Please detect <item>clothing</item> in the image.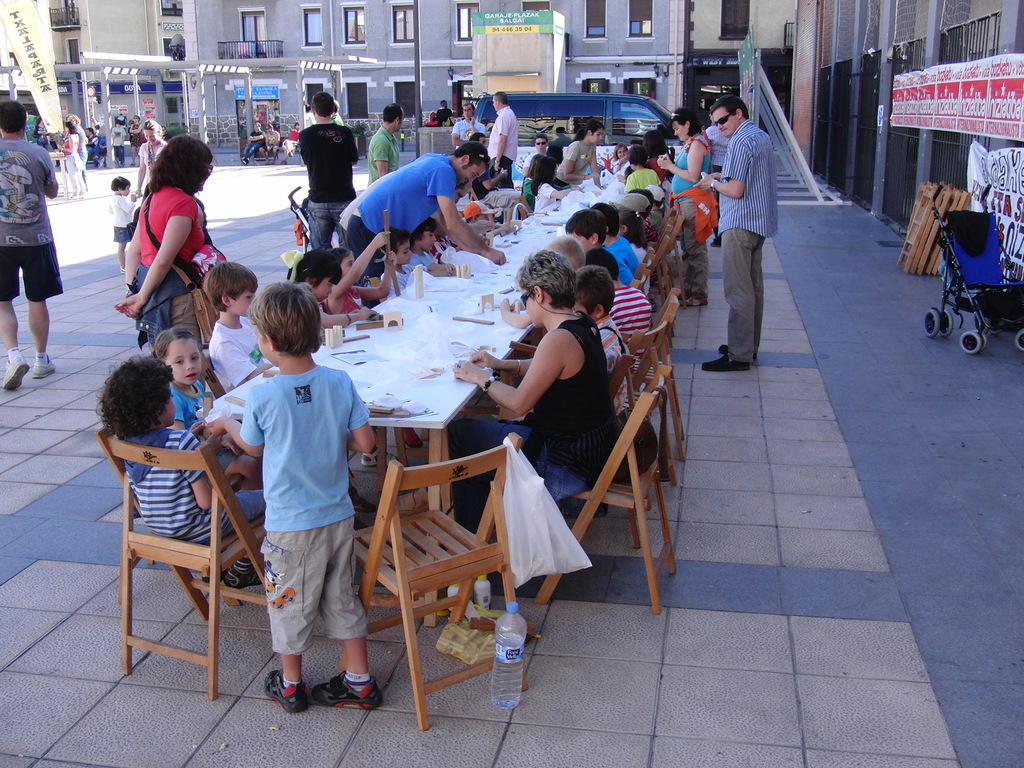
[614,282,662,352].
